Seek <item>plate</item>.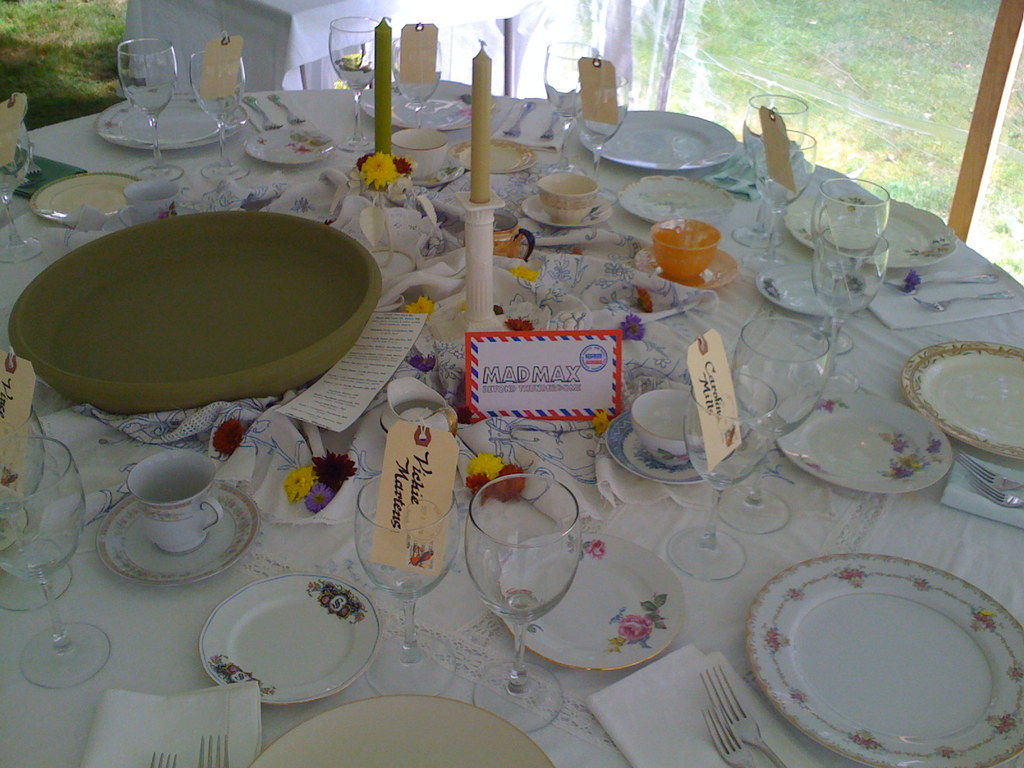
<bbox>381, 157, 477, 205</bbox>.
